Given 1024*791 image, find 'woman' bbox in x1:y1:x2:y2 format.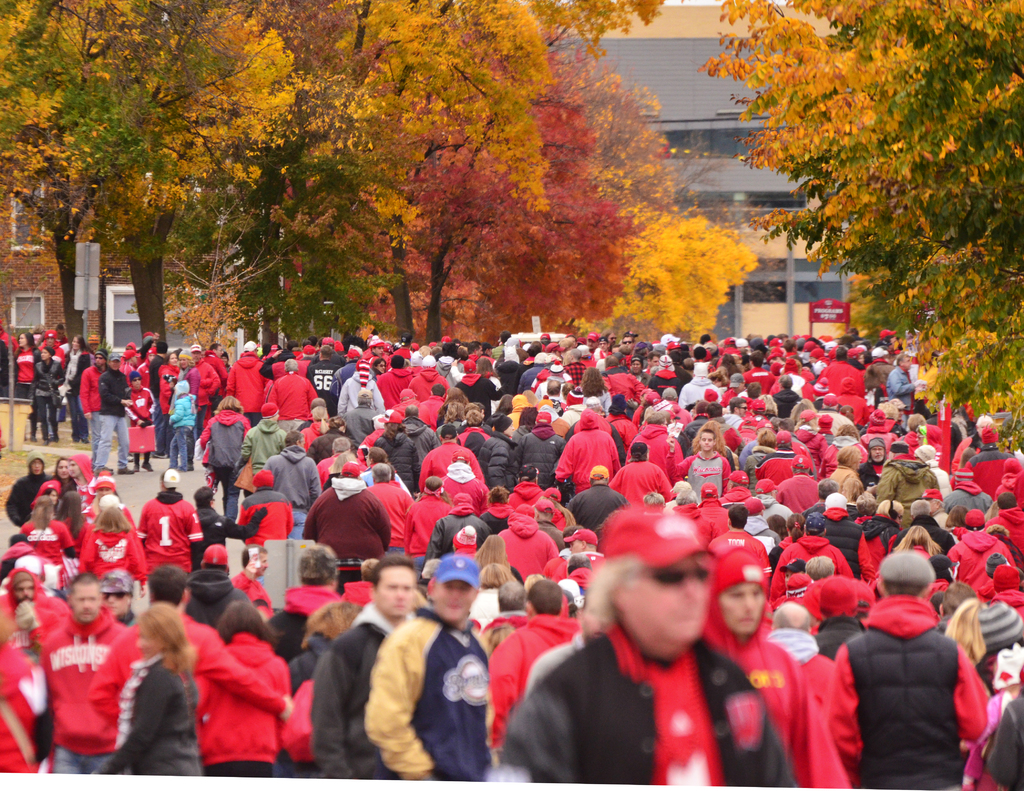
311:416:350:464.
